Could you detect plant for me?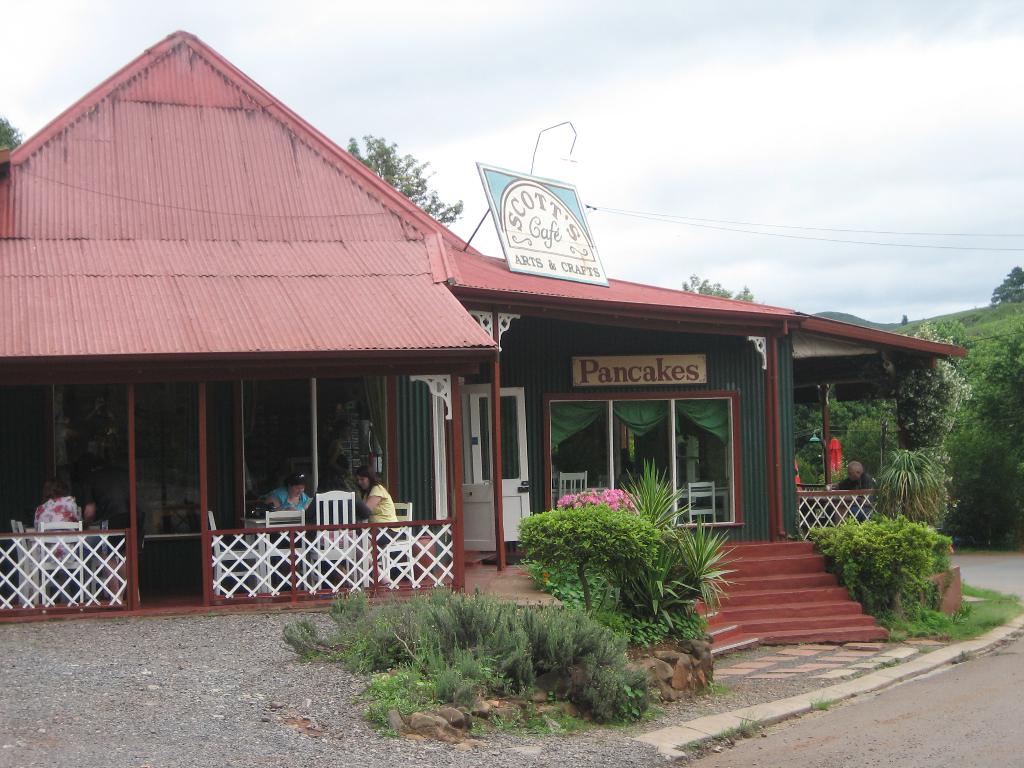
Detection result: locate(916, 645, 931, 655).
